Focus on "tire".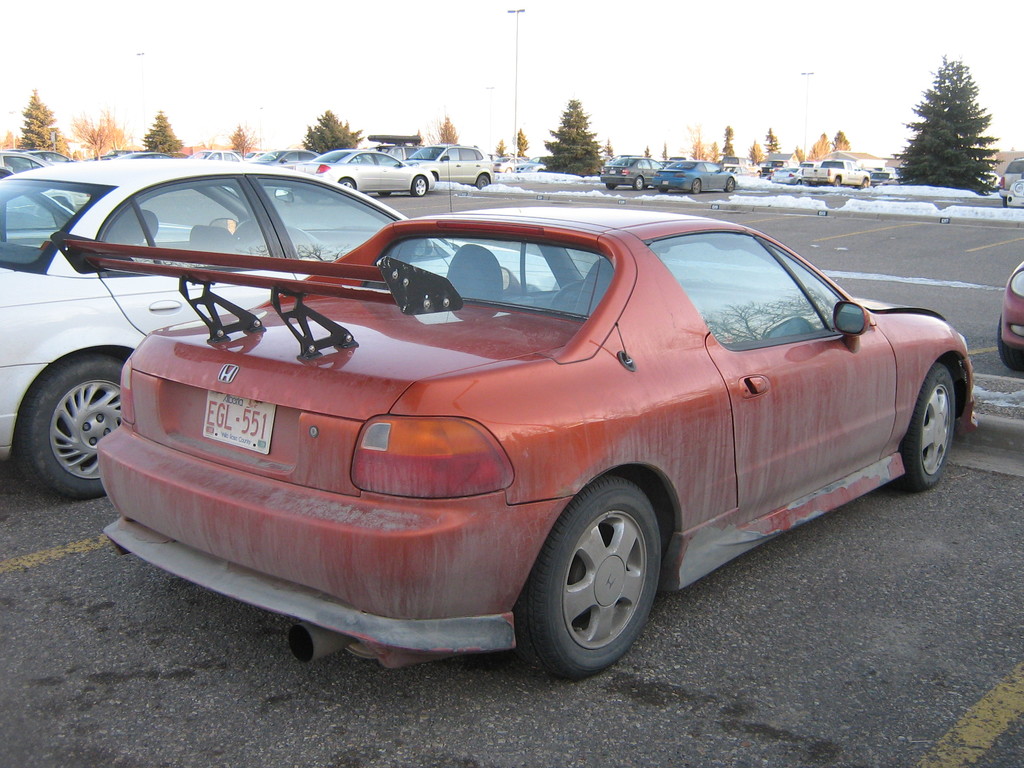
Focused at box=[691, 179, 705, 196].
